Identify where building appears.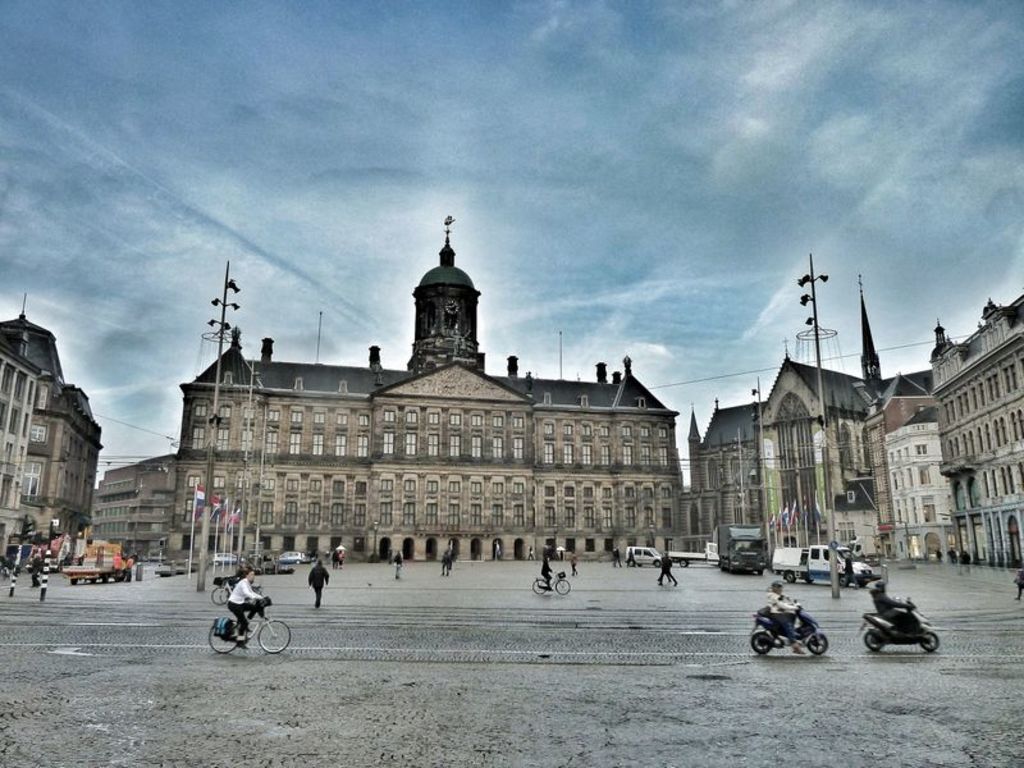
Appears at locate(99, 218, 687, 562).
